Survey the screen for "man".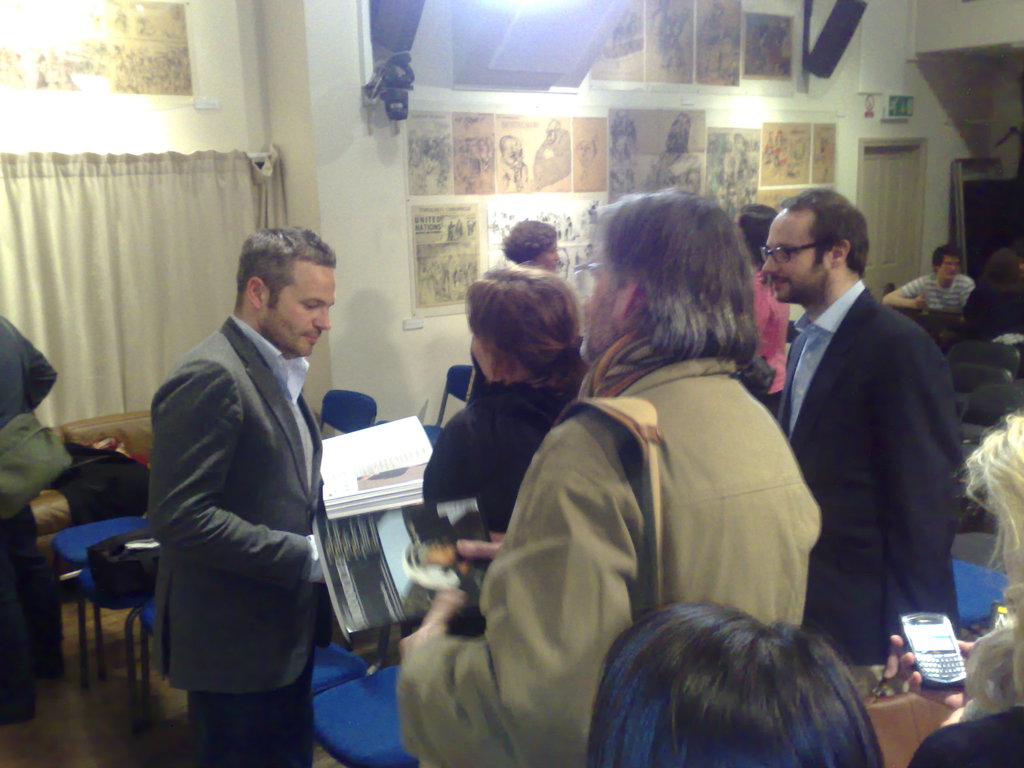
Survey found: (x1=399, y1=189, x2=824, y2=767).
